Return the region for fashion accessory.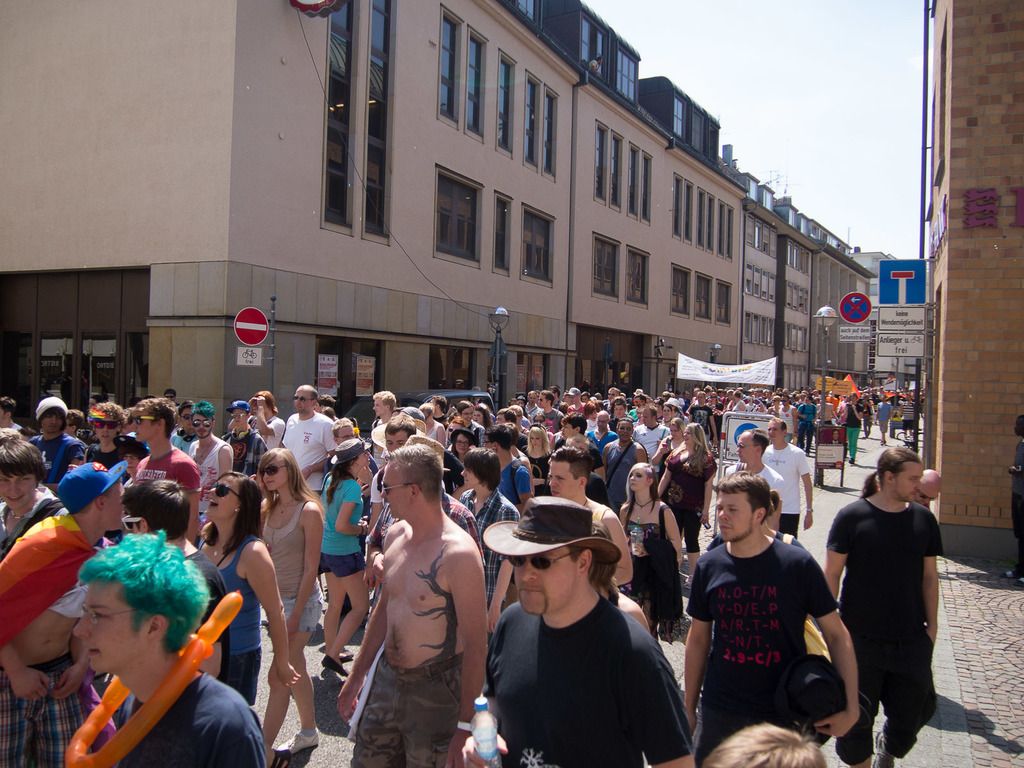
[left=89, top=406, right=109, bottom=417].
